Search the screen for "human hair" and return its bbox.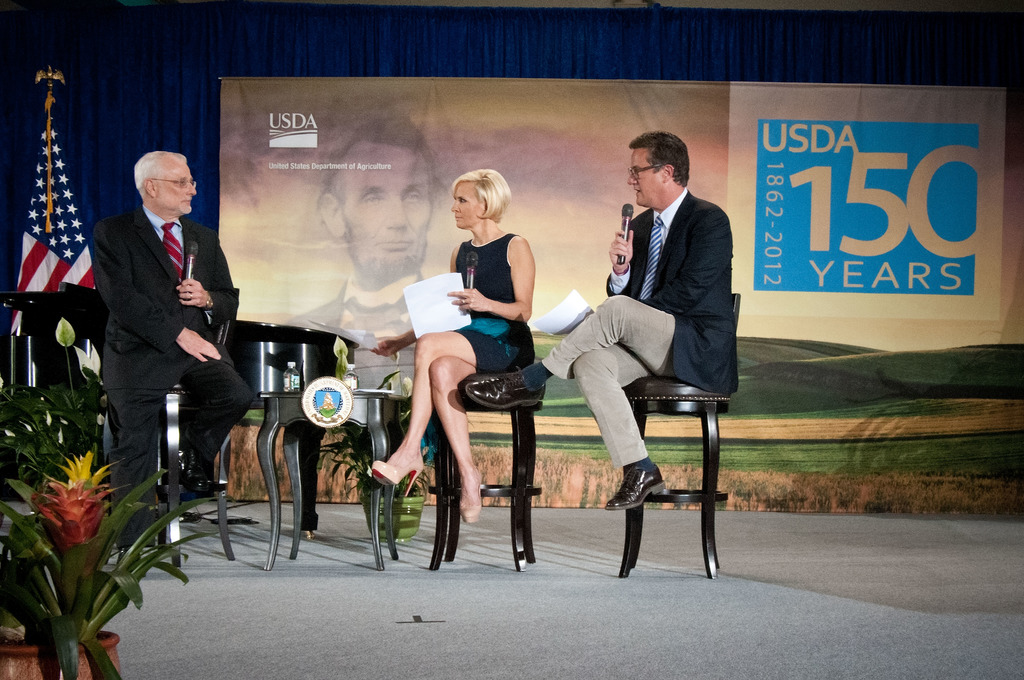
Found: (left=449, top=170, right=512, bottom=226).
